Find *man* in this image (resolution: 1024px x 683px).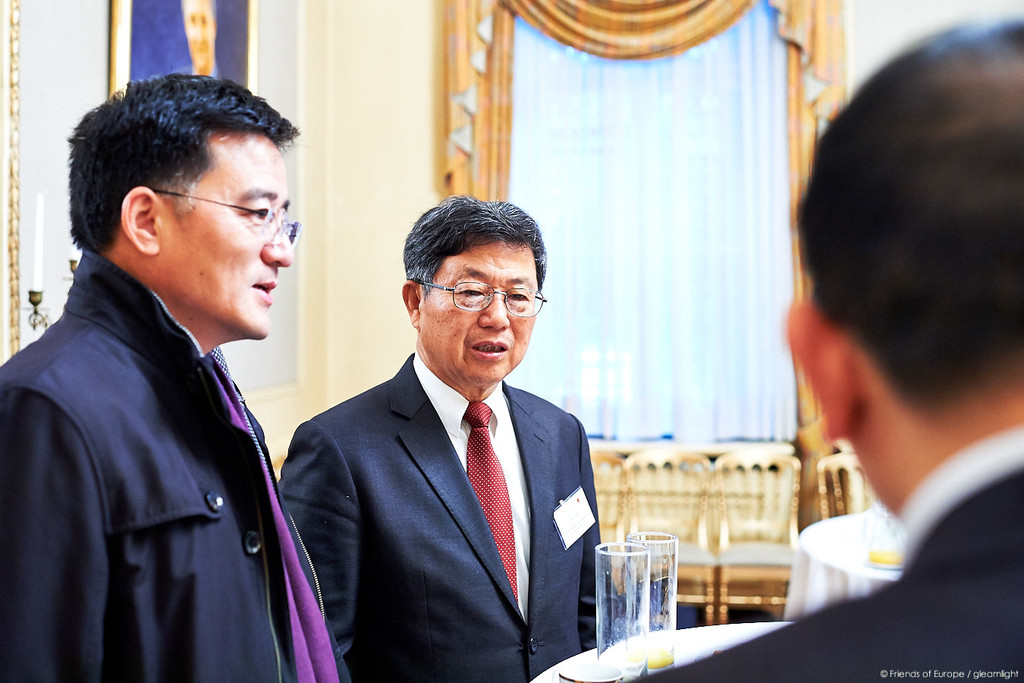
630, 11, 1023, 682.
